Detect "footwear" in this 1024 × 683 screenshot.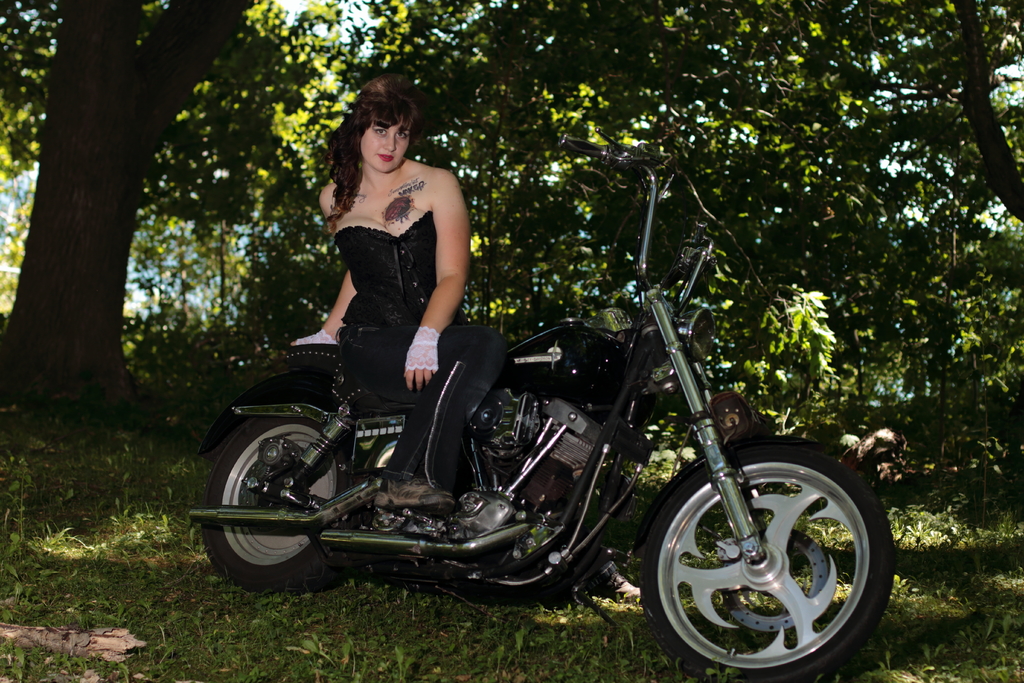
Detection: 596 576 644 607.
